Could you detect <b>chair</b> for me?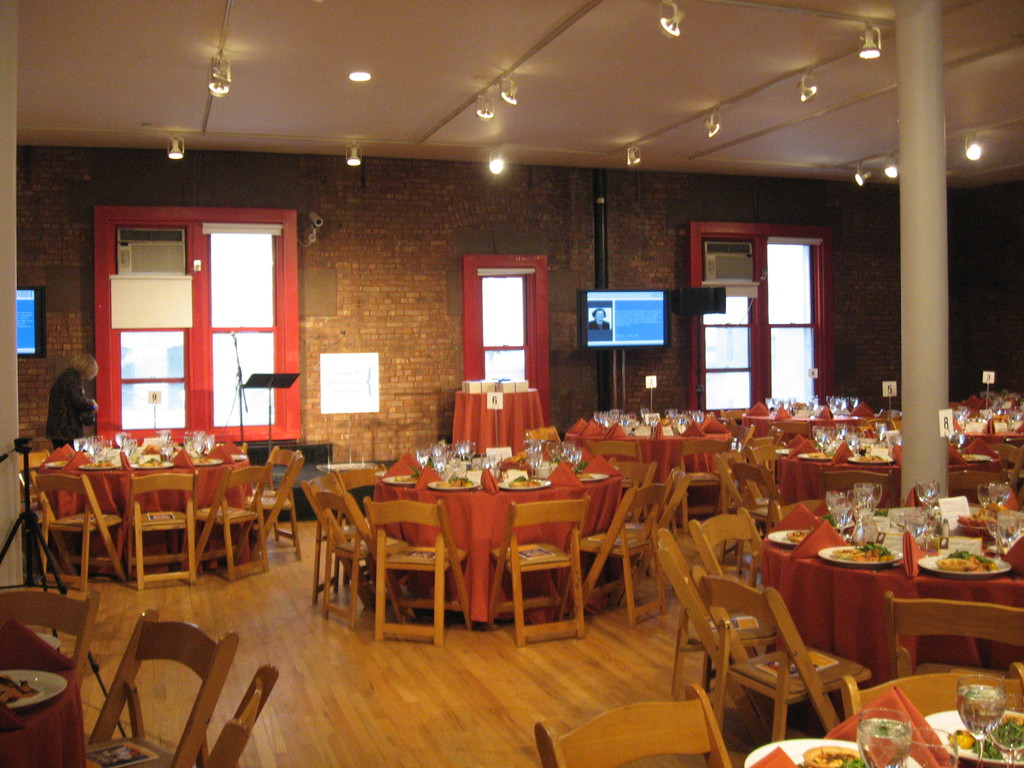
Detection result: select_region(203, 662, 284, 767).
